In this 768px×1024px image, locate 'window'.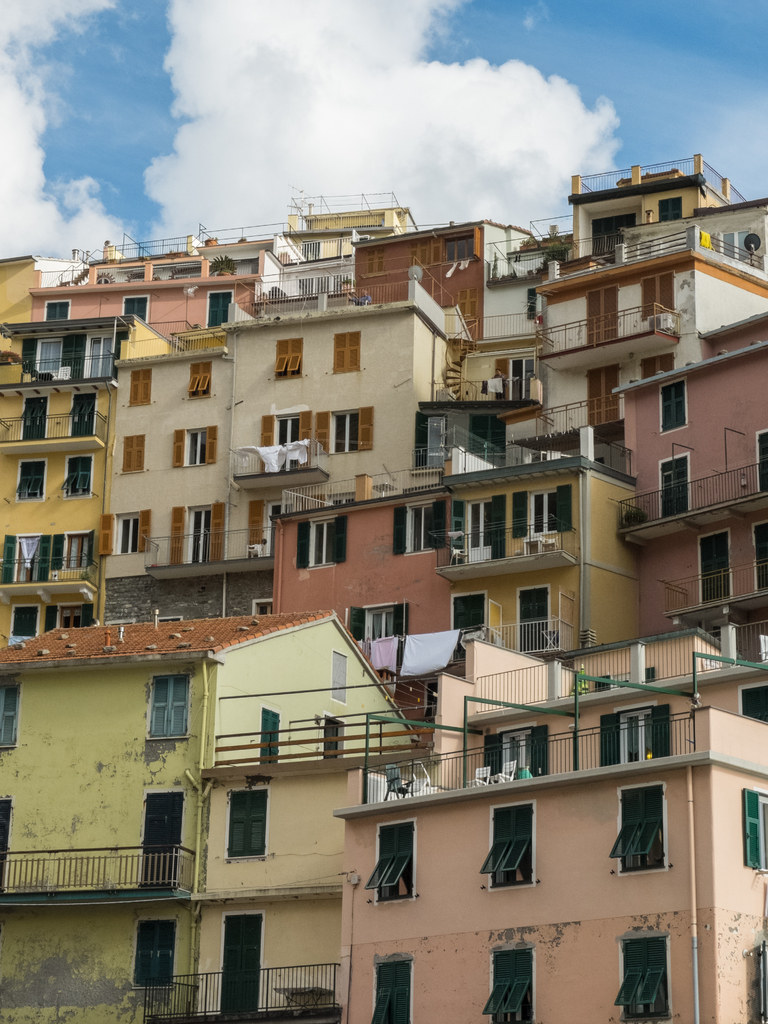
Bounding box: locate(436, 230, 480, 260).
